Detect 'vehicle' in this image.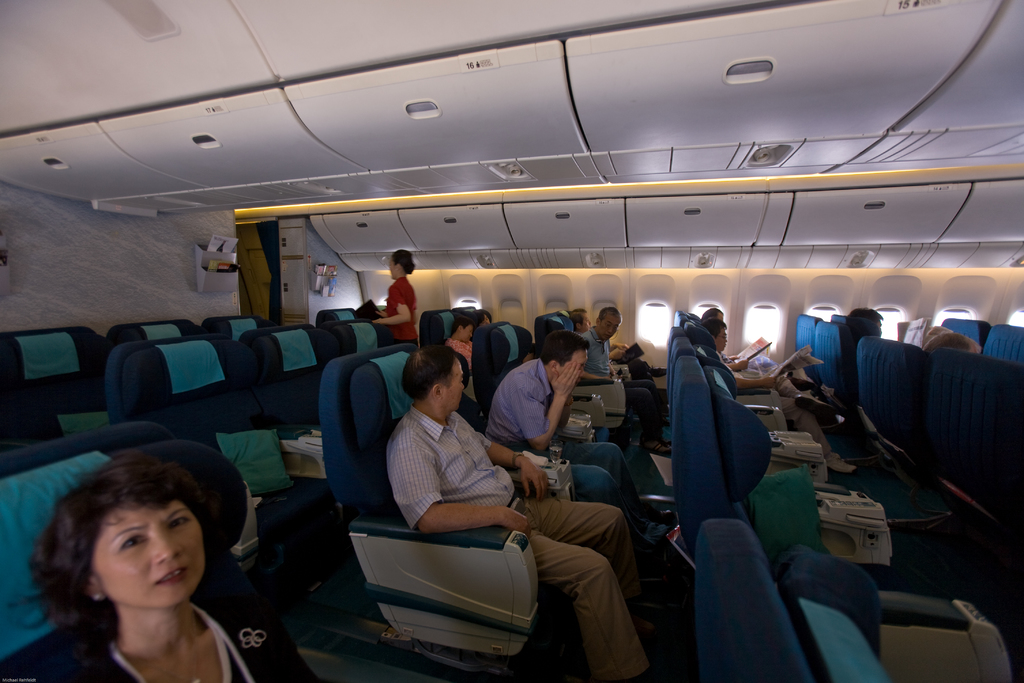
Detection: select_region(0, 0, 1023, 682).
